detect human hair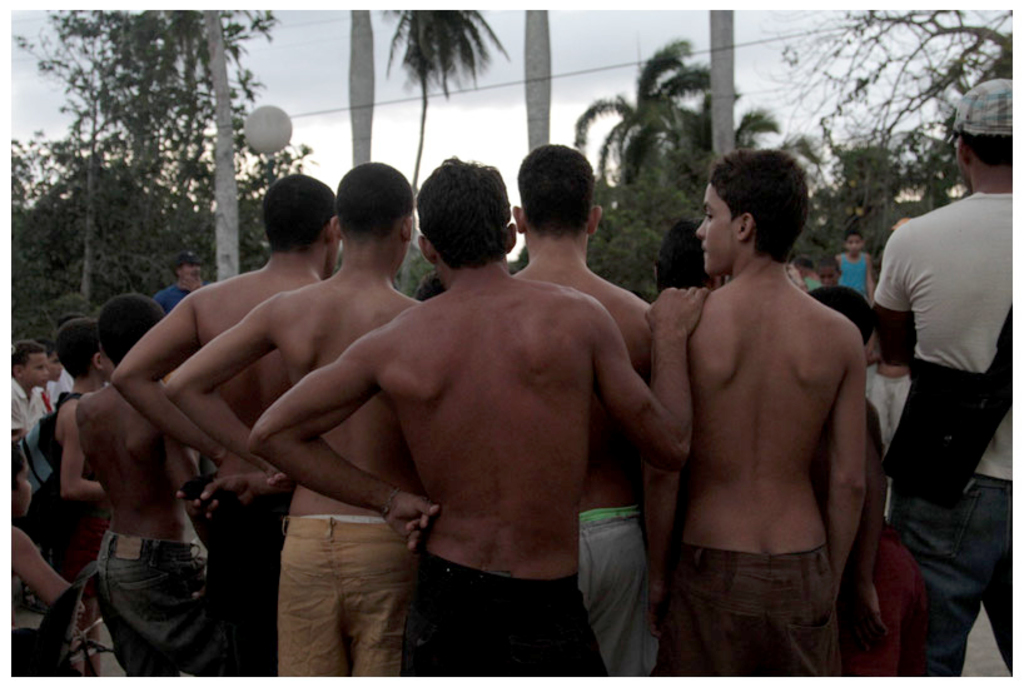
rect(9, 342, 46, 377)
